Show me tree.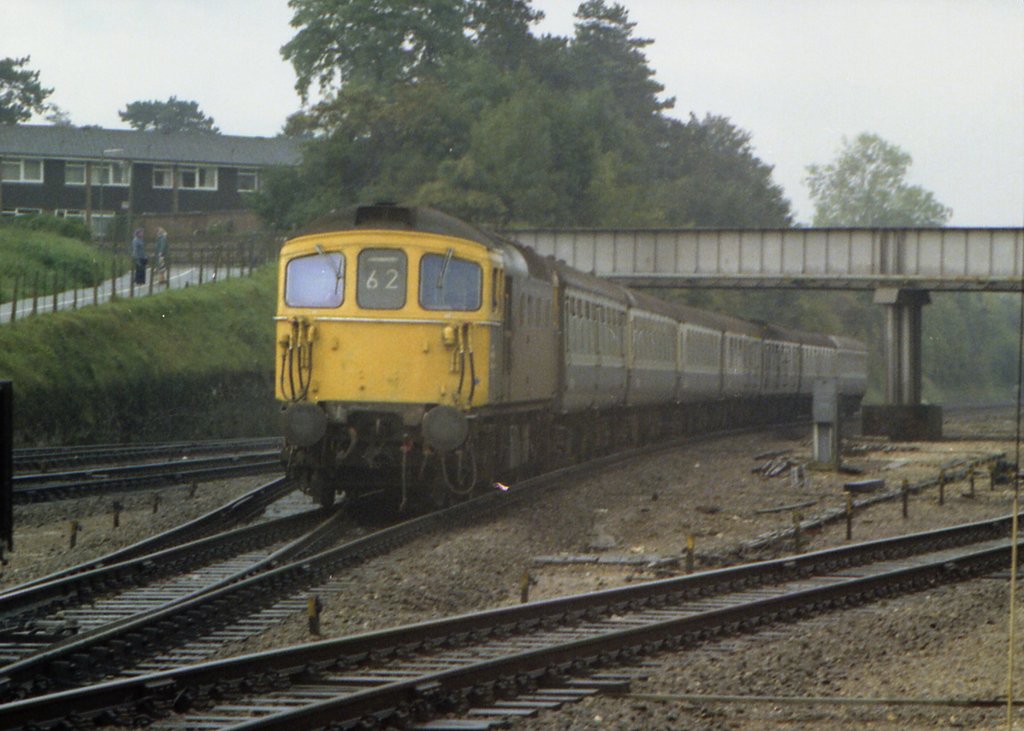
tree is here: l=0, t=47, r=62, b=125.
